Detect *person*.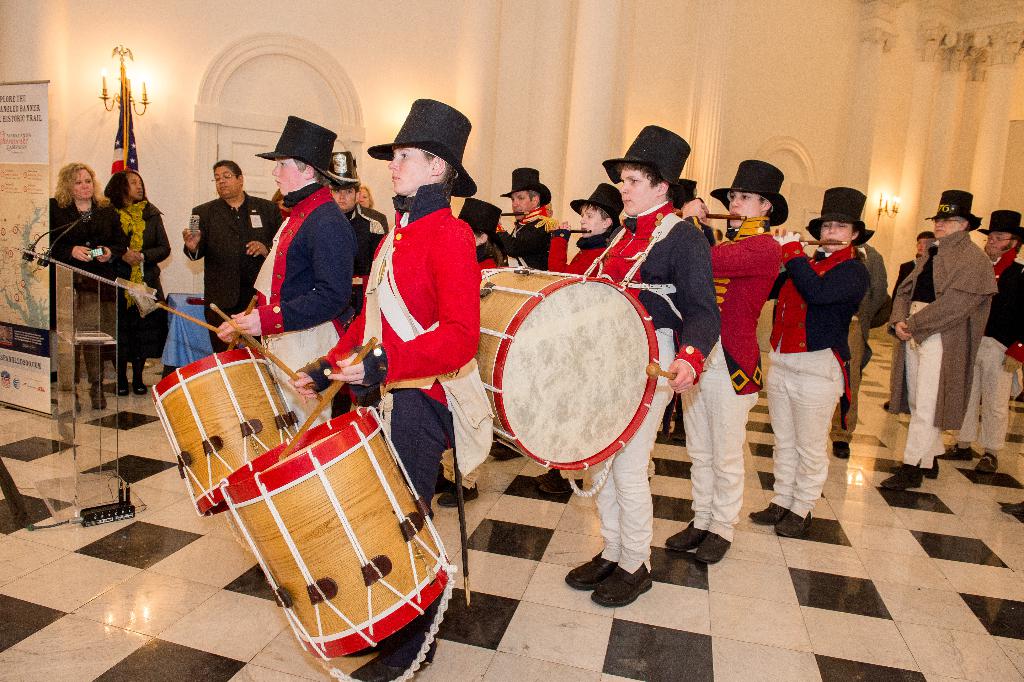
Detected at rect(218, 112, 349, 413).
